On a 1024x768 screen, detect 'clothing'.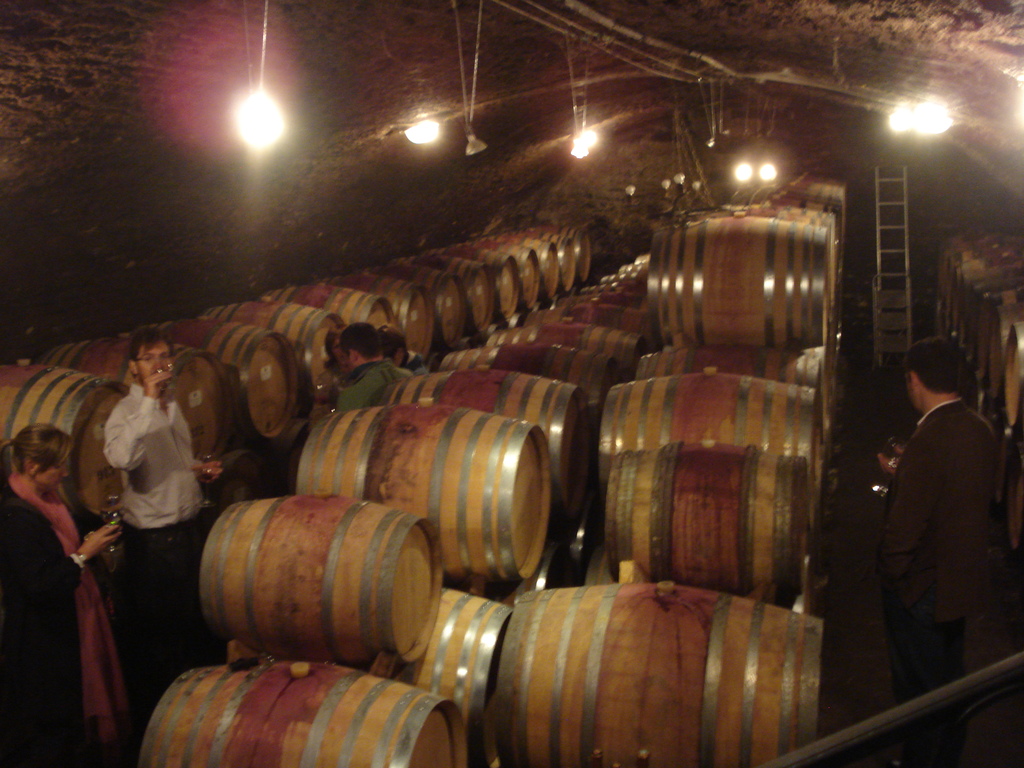
102,383,205,662.
